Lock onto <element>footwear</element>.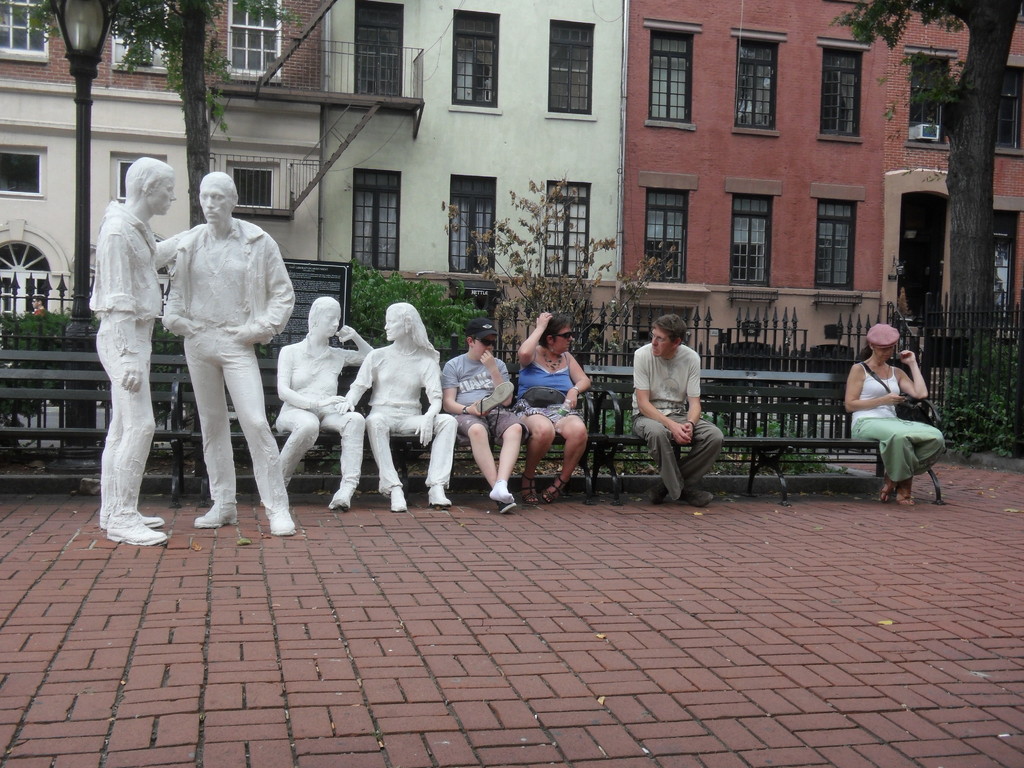
Locked: (188,503,238,531).
